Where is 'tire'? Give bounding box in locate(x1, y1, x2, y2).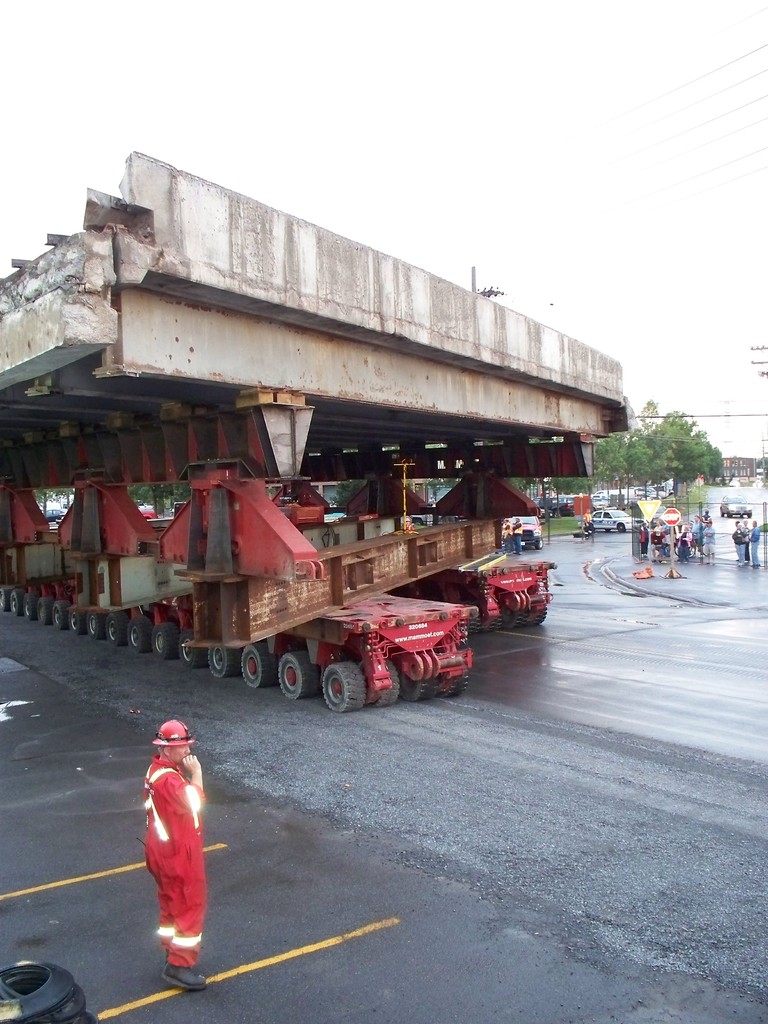
locate(500, 600, 527, 628).
